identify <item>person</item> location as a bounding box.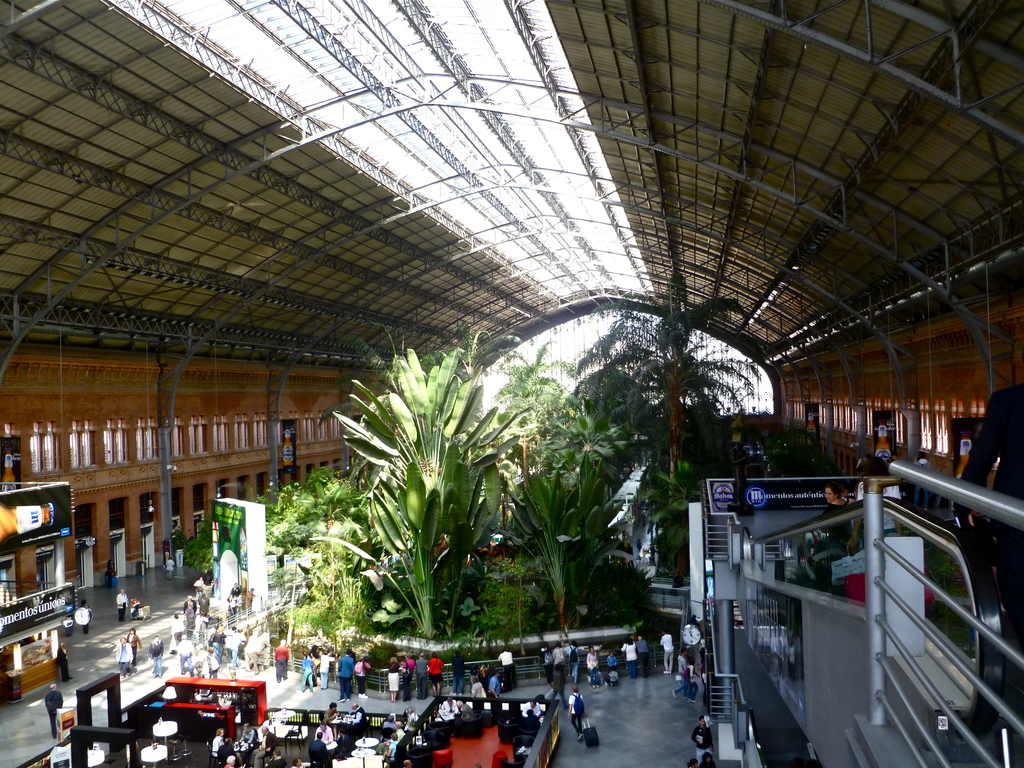
region(77, 597, 92, 633).
